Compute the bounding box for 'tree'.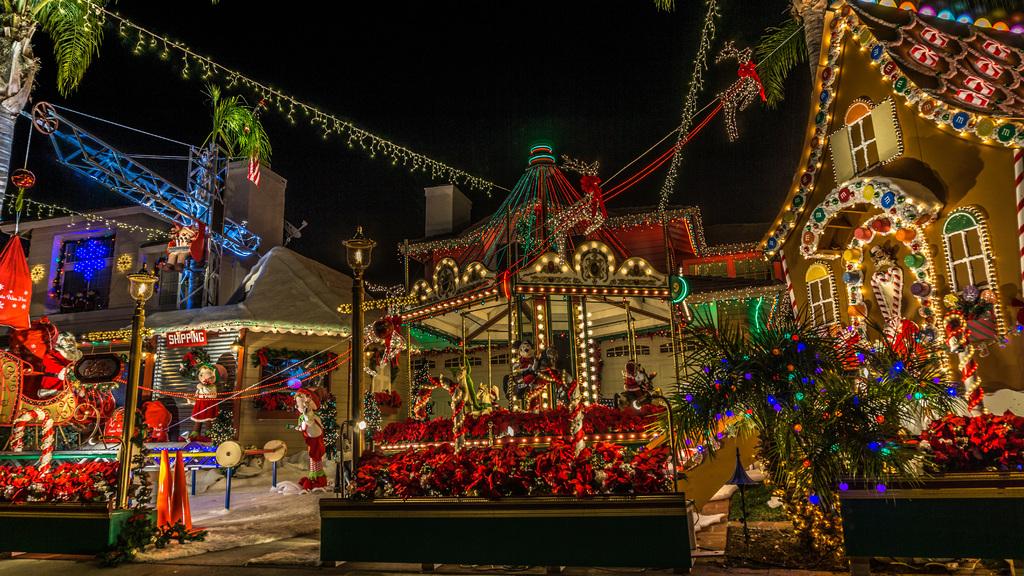
<region>650, 0, 840, 109</region>.
